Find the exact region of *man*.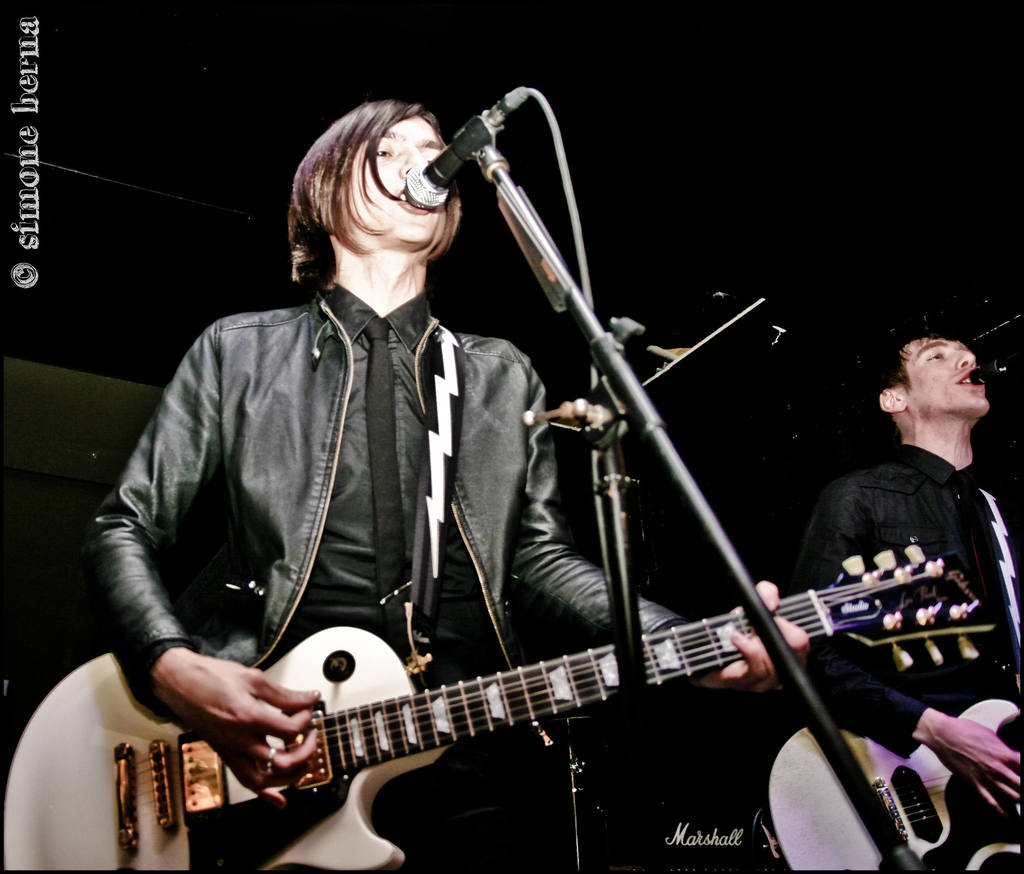
Exact region: {"left": 87, "top": 101, "right": 815, "bottom": 873}.
